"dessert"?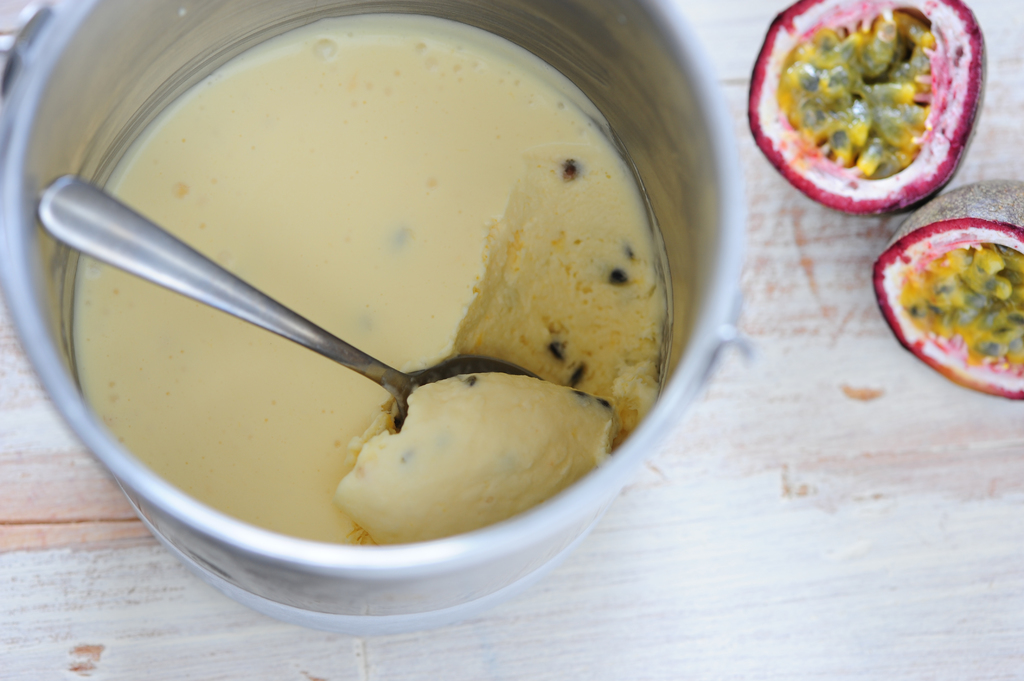
rect(50, 0, 666, 627)
